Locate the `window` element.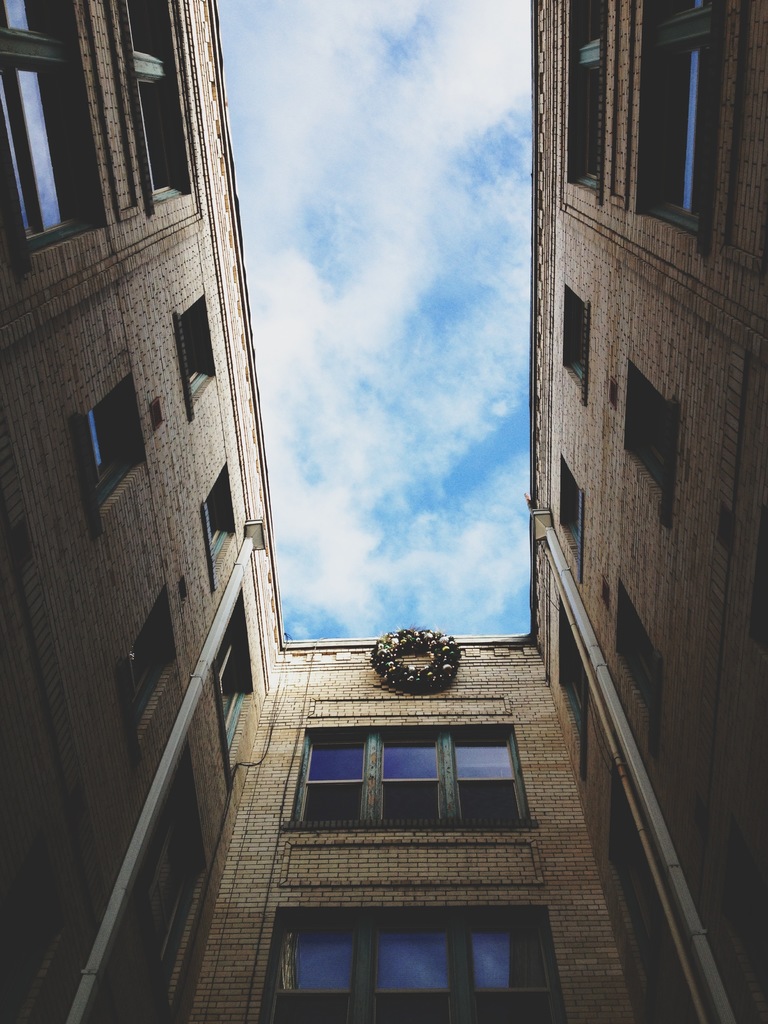
Element bbox: (261, 907, 574, 1023).
